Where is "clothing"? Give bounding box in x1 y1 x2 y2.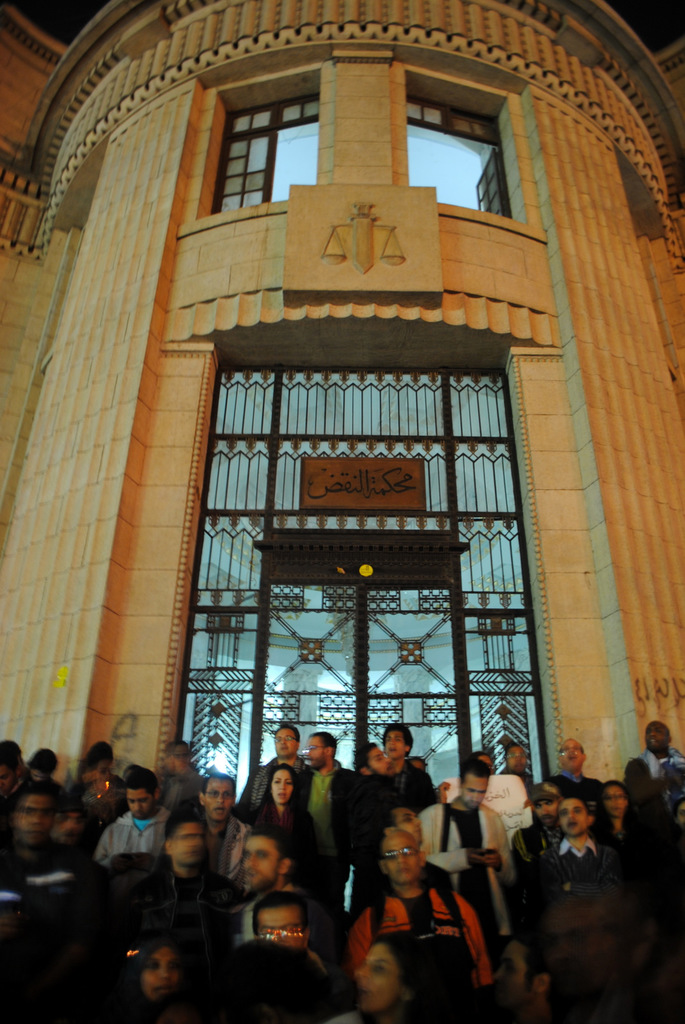
483 769 535 843.
